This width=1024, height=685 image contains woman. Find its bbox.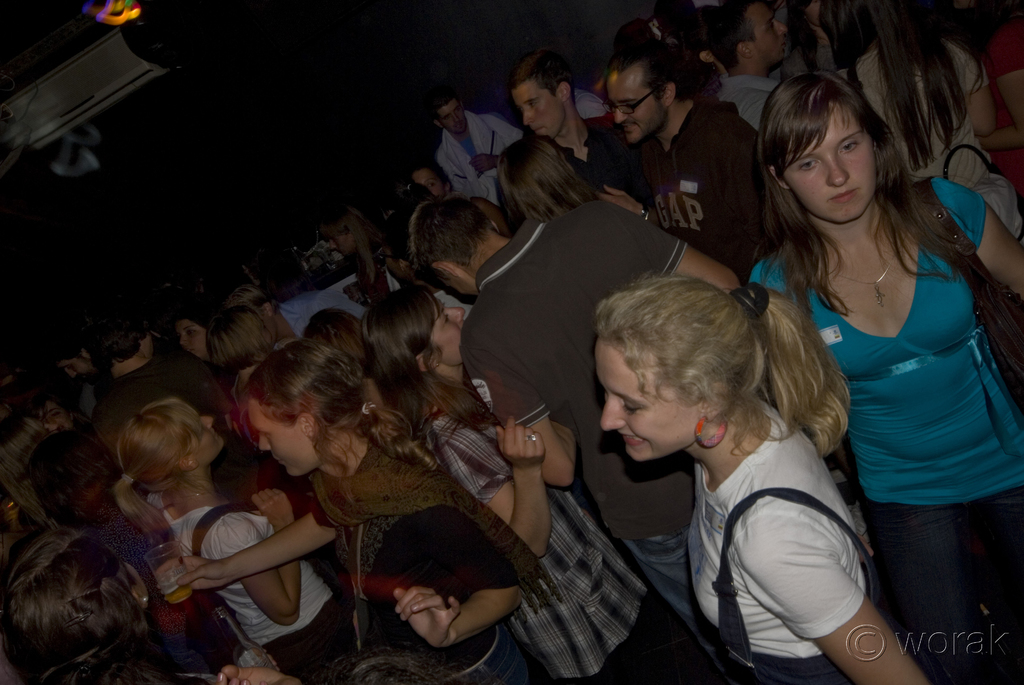
left=504, top=137, right=630, bottom=233.
